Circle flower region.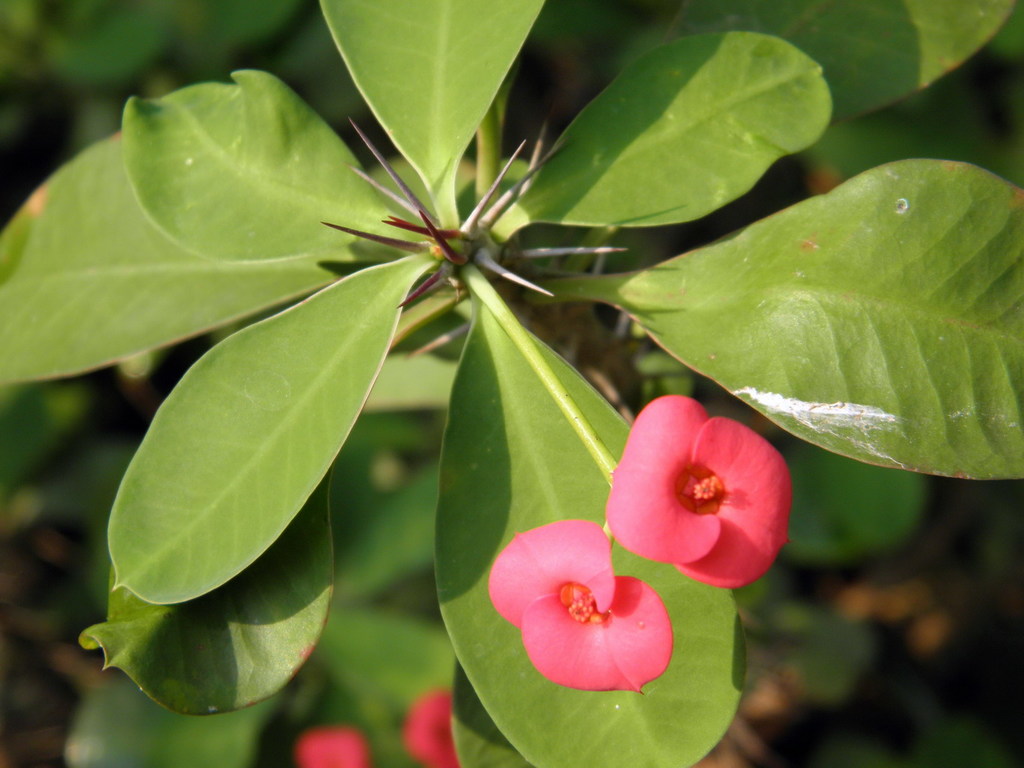
Region: {"x1": 296, "y1": 725, "x2": 374, "y2": 767}.
